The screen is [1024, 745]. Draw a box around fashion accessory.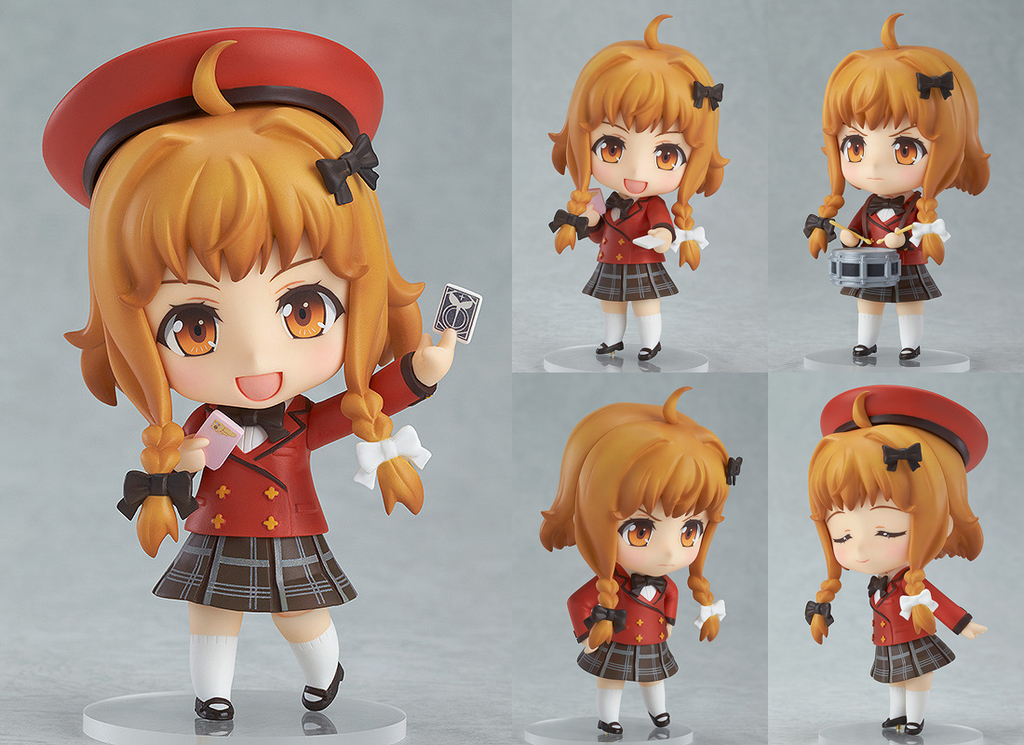
638,341,661,360.
